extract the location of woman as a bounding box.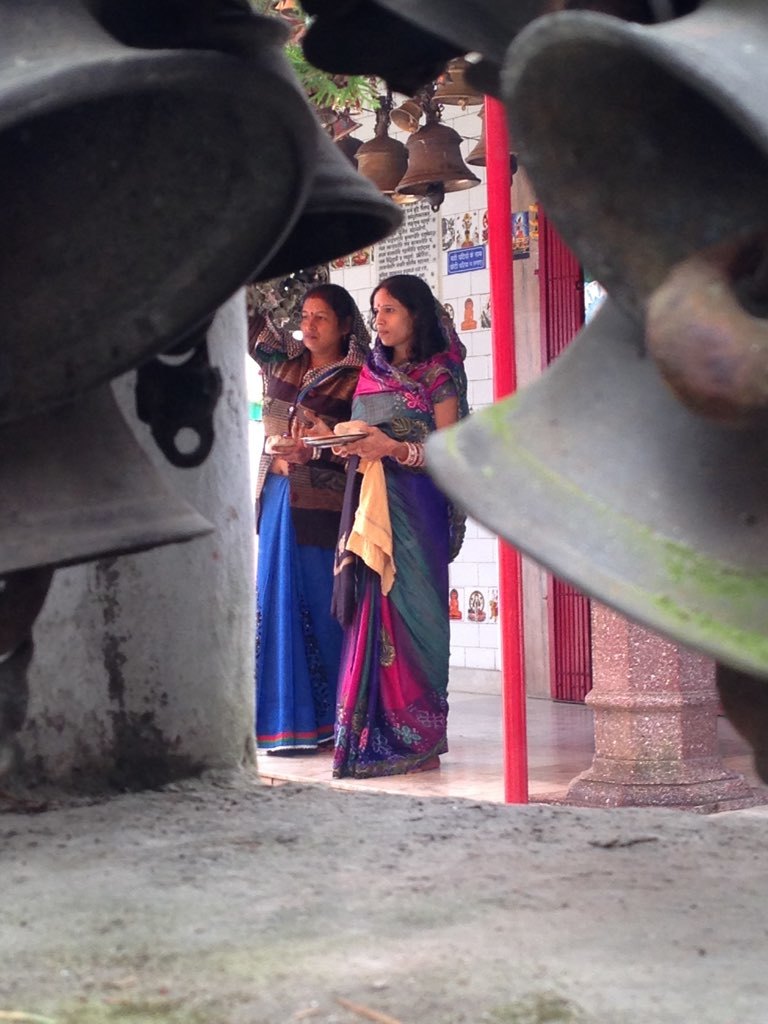
box(324, 264, 474, 776).
